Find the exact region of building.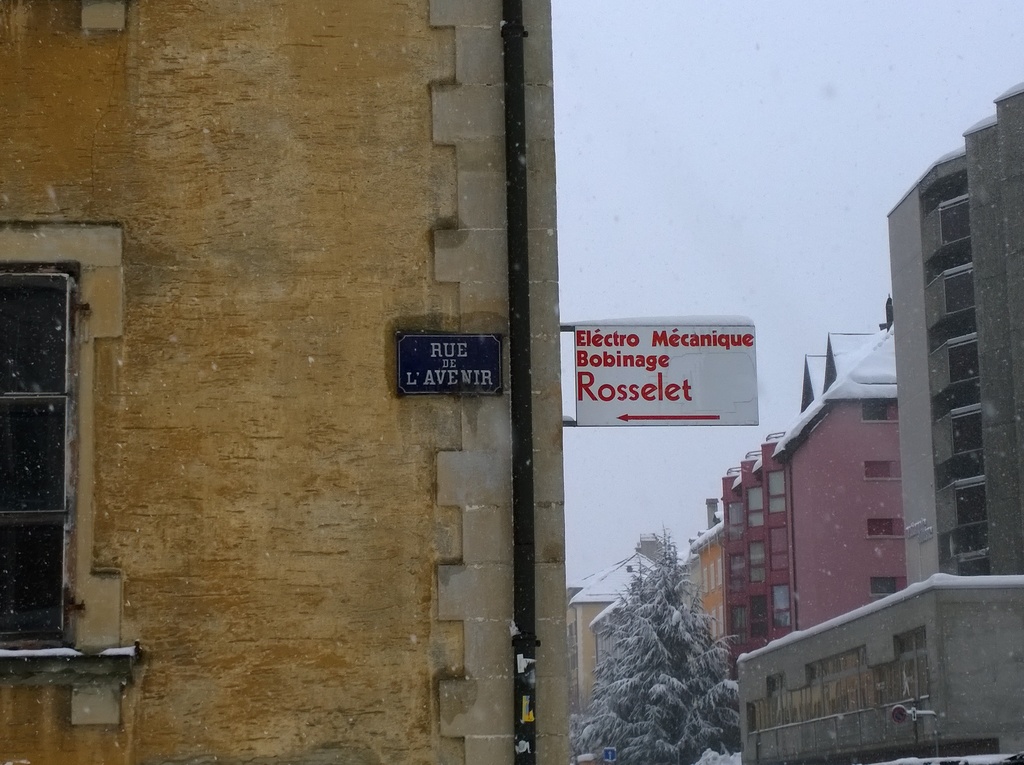
Exact region: <region>573, 600, 626, 723</region>.
